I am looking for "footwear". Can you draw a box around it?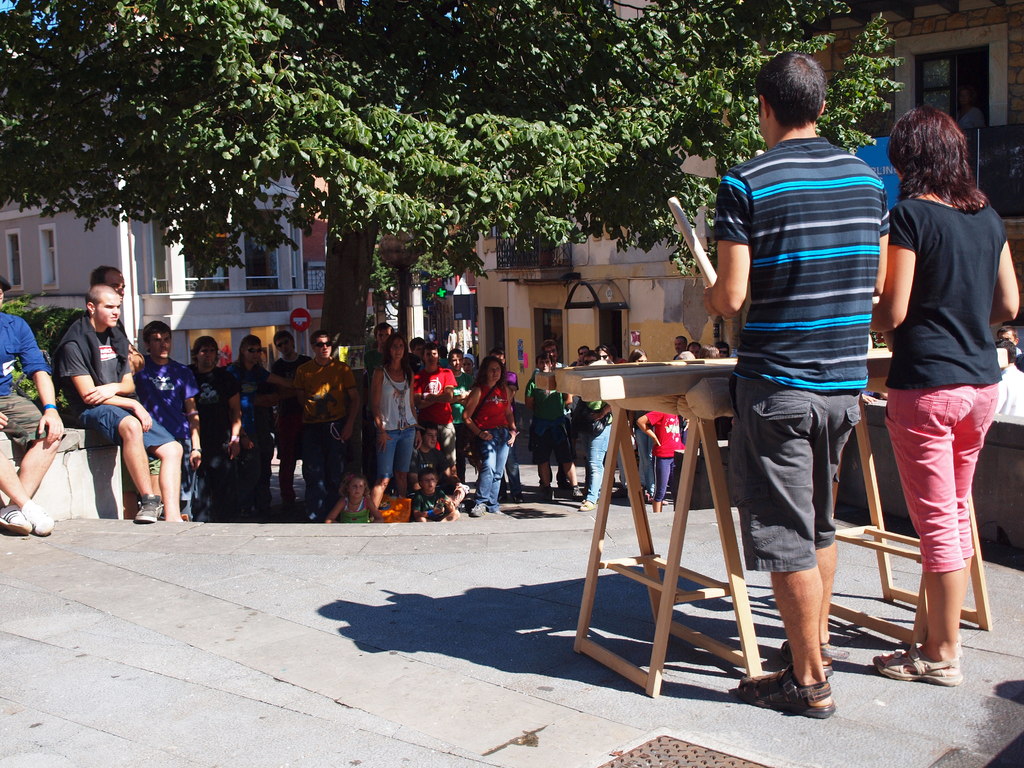
Sure, the bounding box is BBox(732, 663, 838, 717).
